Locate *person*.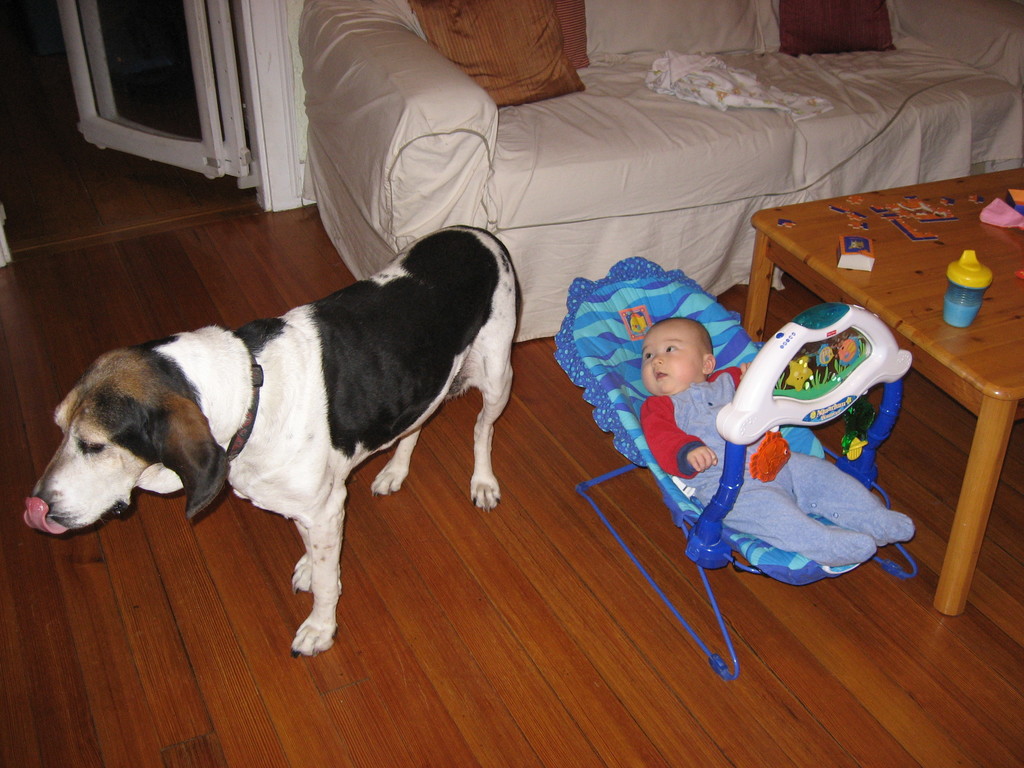
Bounding box: [639,318,917,566].
